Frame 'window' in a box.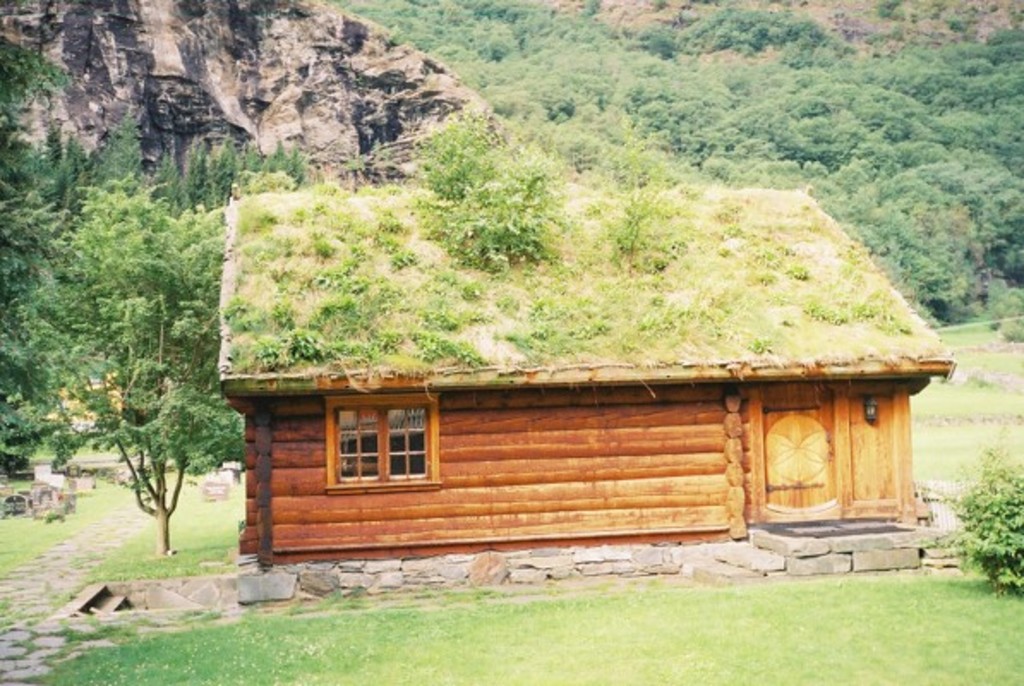
rect(316, 396, 381, 490).
